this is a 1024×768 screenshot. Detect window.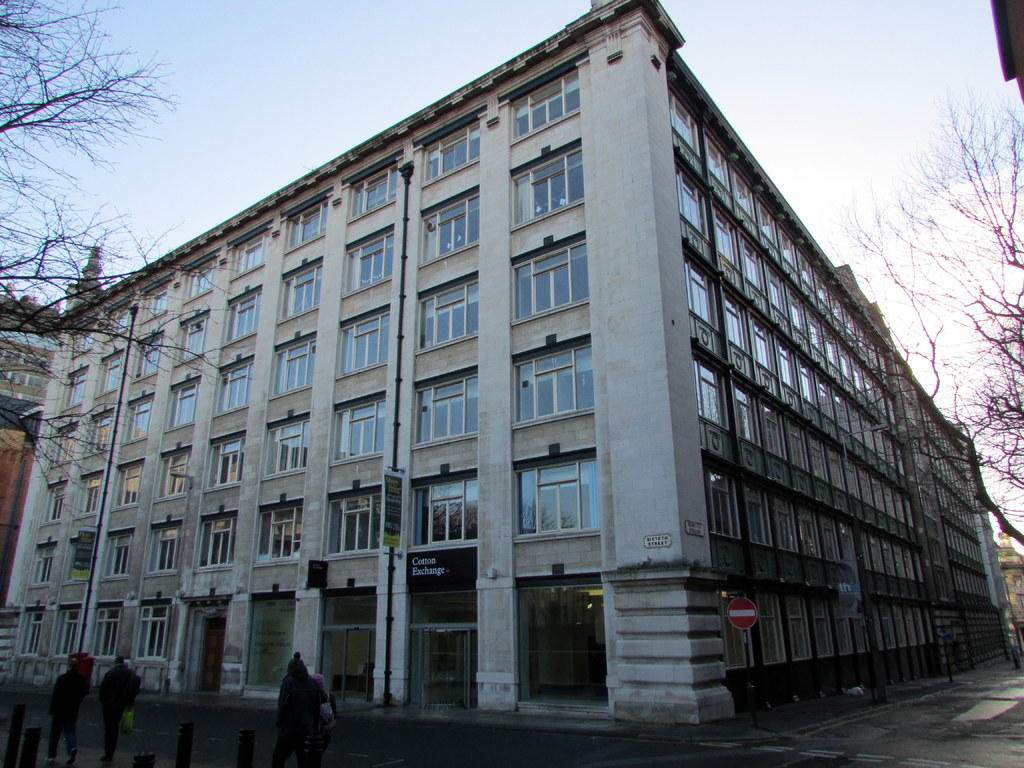
(left=772, top=492, right=806, bottom=555).
